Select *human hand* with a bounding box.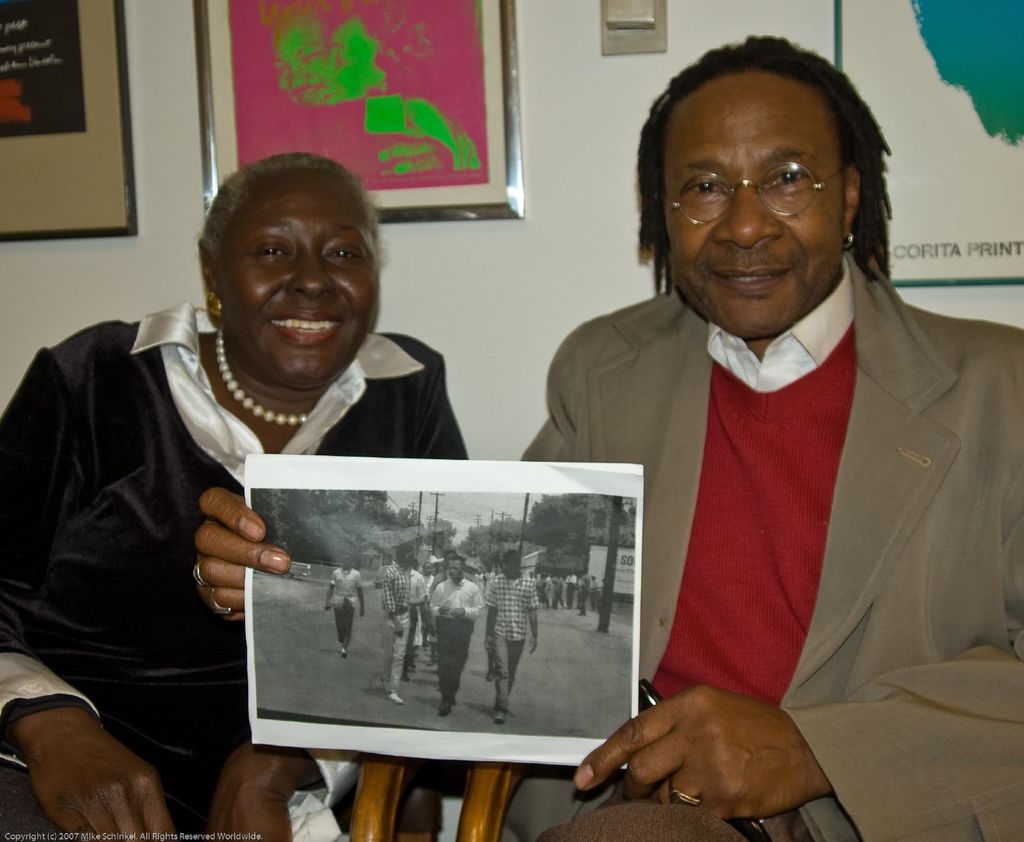
BBox(324, 600, 331, 611).
